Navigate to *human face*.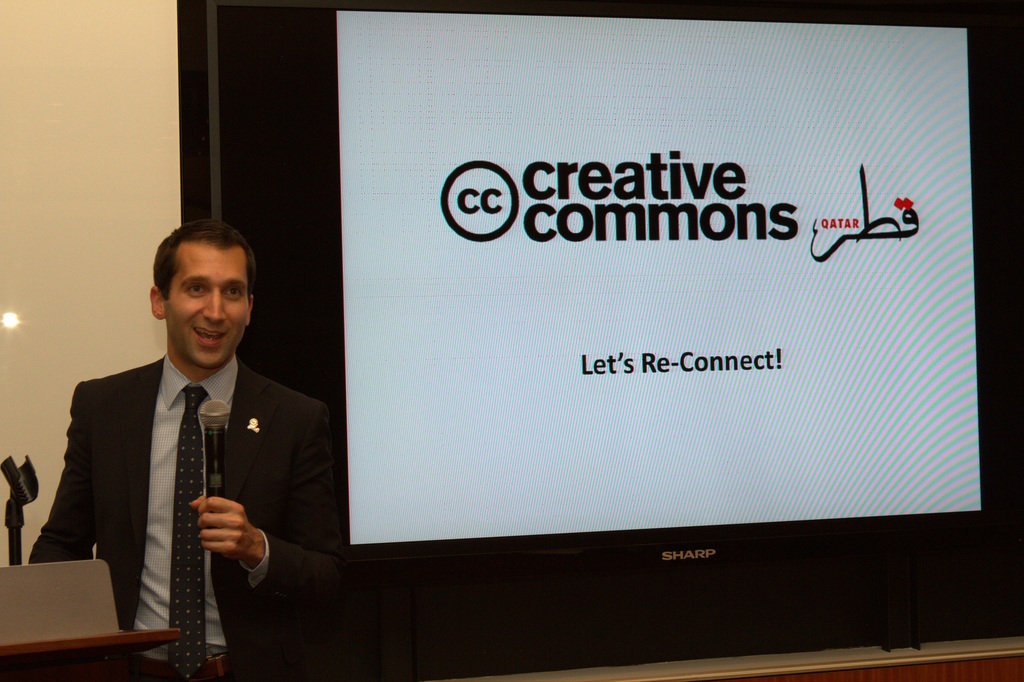
Navigation target: pyautogui.locateOnScreen(165, 251, 248, 370).
